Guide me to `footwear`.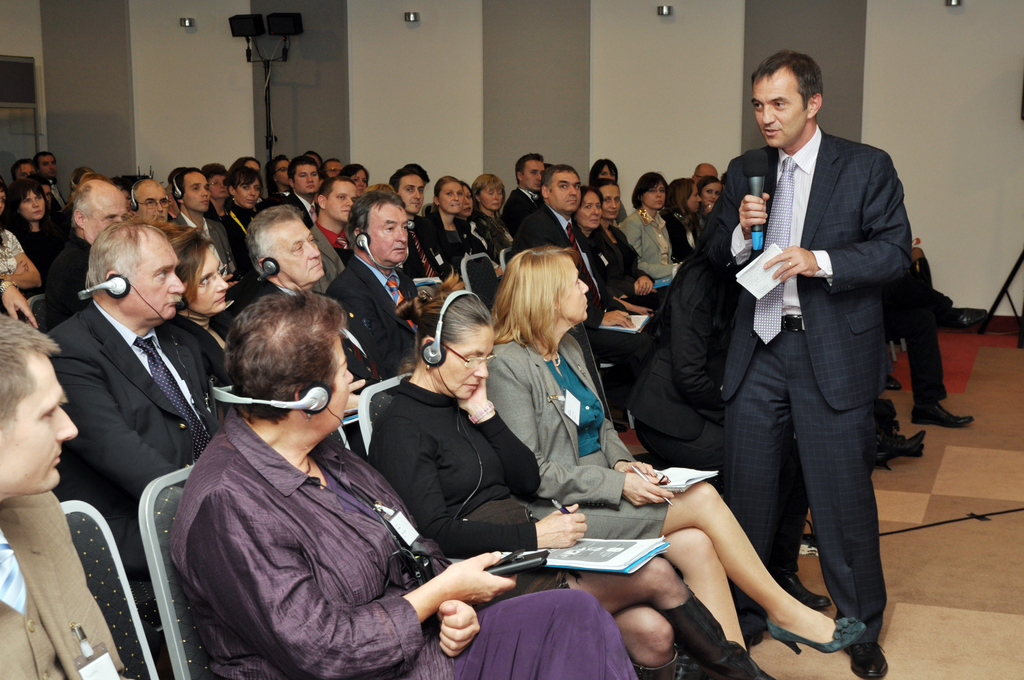
Guidance: 648/649/701/679.
